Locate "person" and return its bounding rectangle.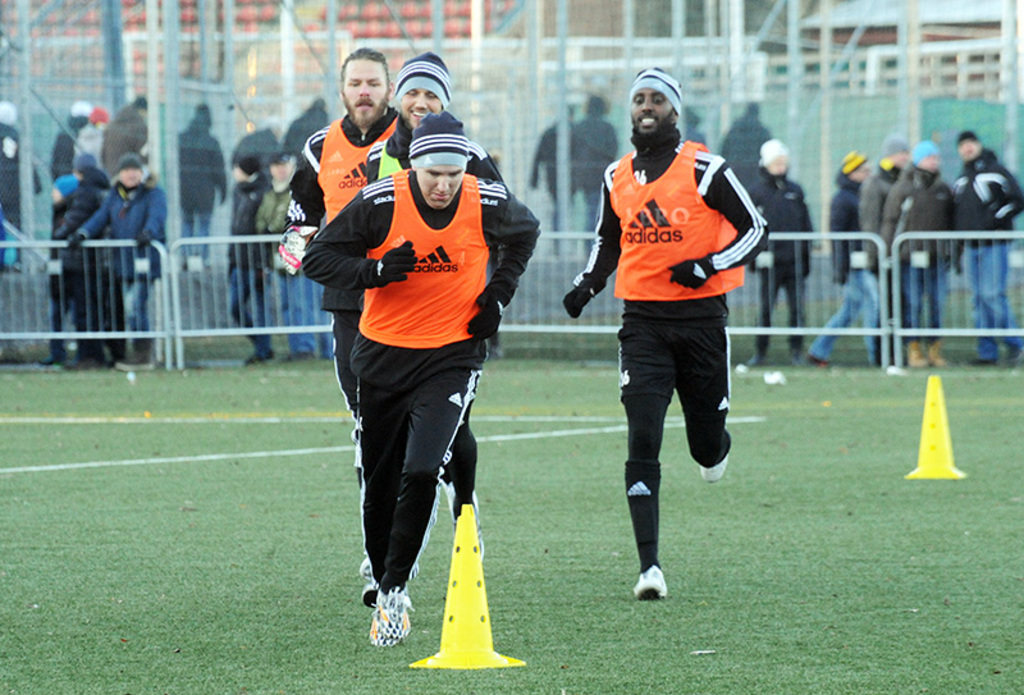
locate(561, 67, 771, 603).
